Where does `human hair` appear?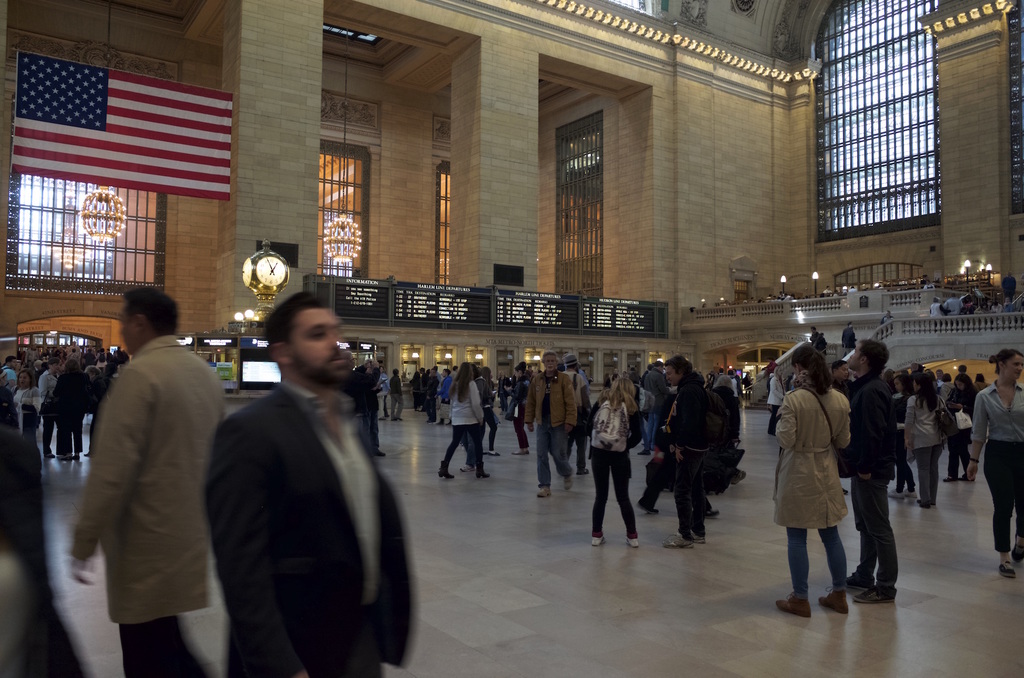
Appears at locate(788, 337, 830, 396).
